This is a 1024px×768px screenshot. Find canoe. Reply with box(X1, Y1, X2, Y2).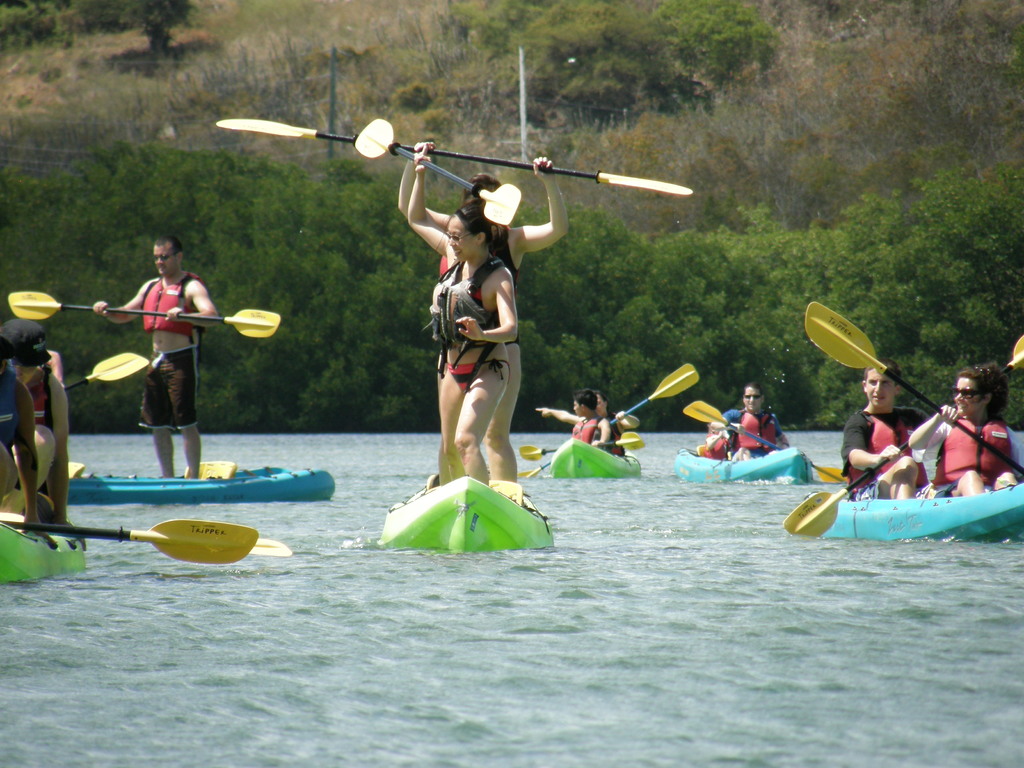
box(377, 467, 559, 554).
